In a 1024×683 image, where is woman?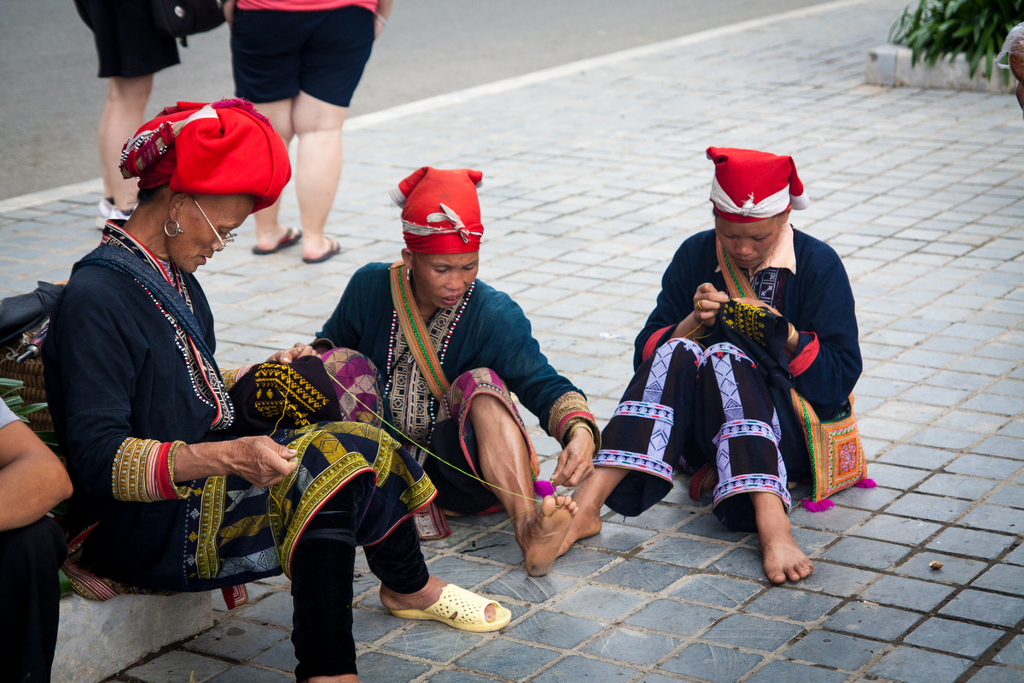
locate(45, 101, 509, 682).
